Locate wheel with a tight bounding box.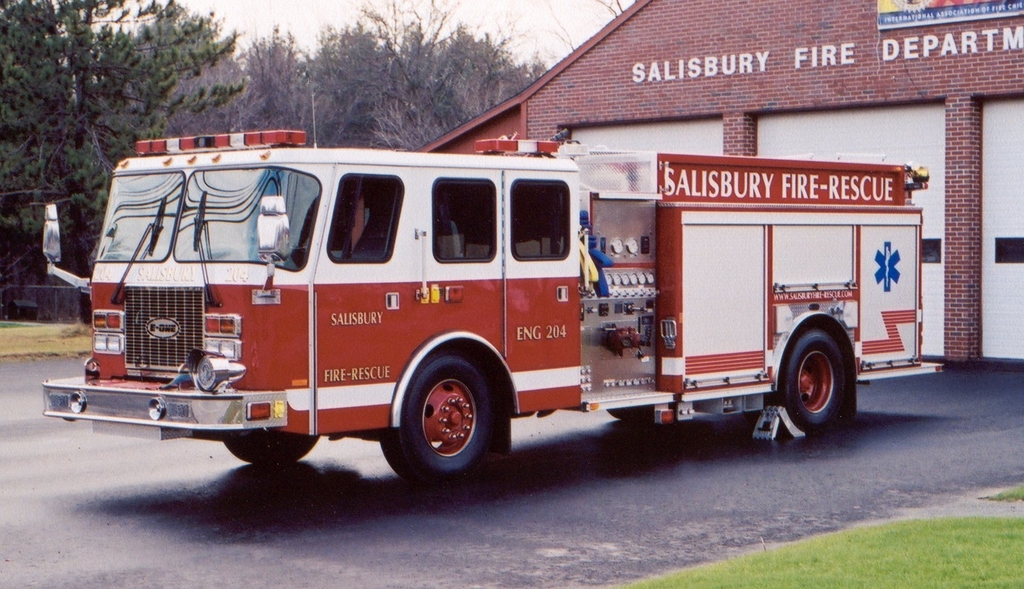
box=[388, 359, 492, 493].
